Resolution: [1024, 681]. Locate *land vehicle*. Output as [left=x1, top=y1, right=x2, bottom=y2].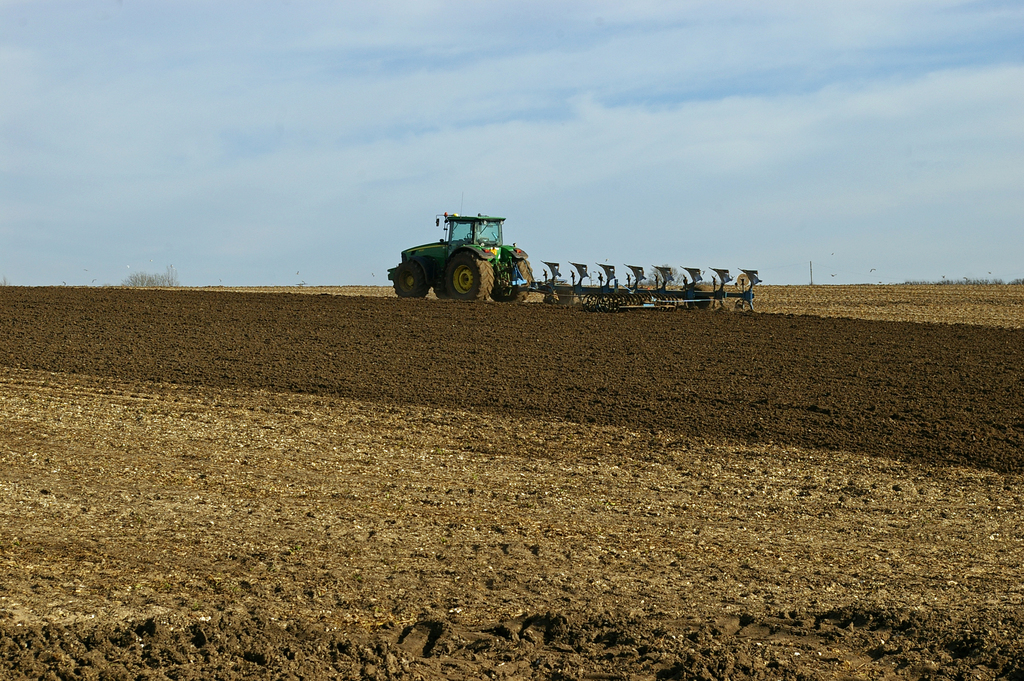
[left=385, top=210, right=547, bottom=302].
